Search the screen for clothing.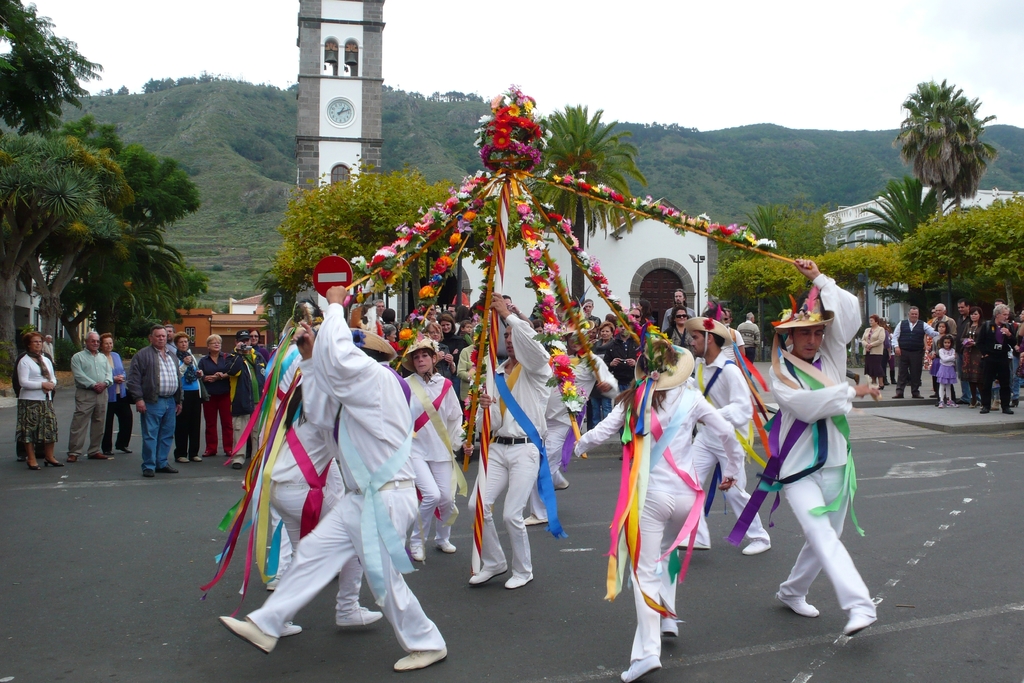
Found at 68 350 107 457.
